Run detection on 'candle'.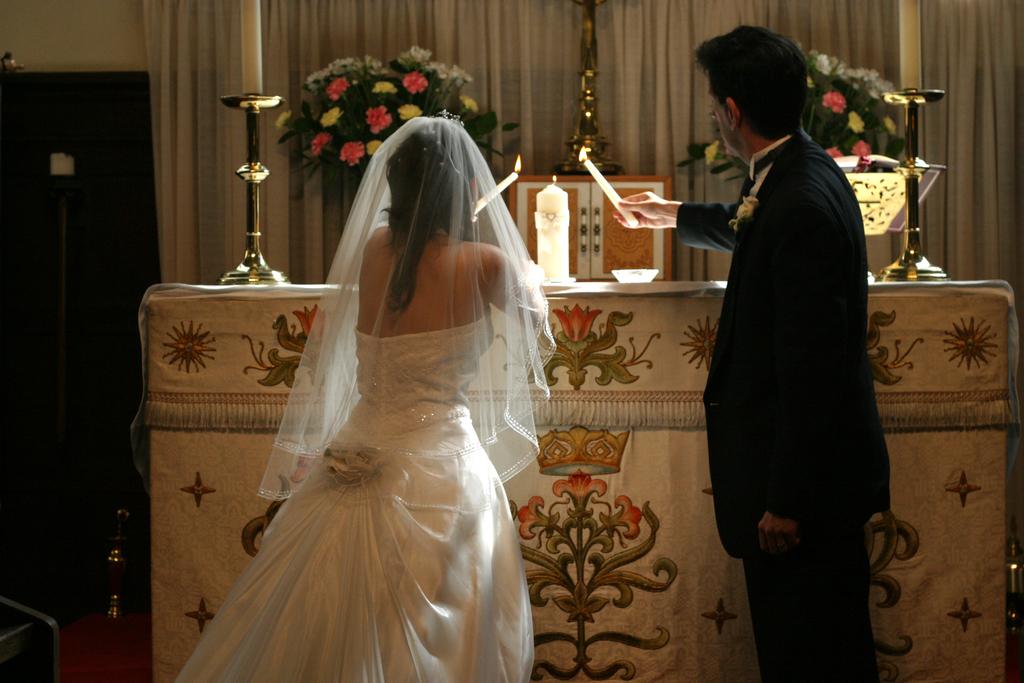
Result: bbox=[536, 176, 573, 286].
